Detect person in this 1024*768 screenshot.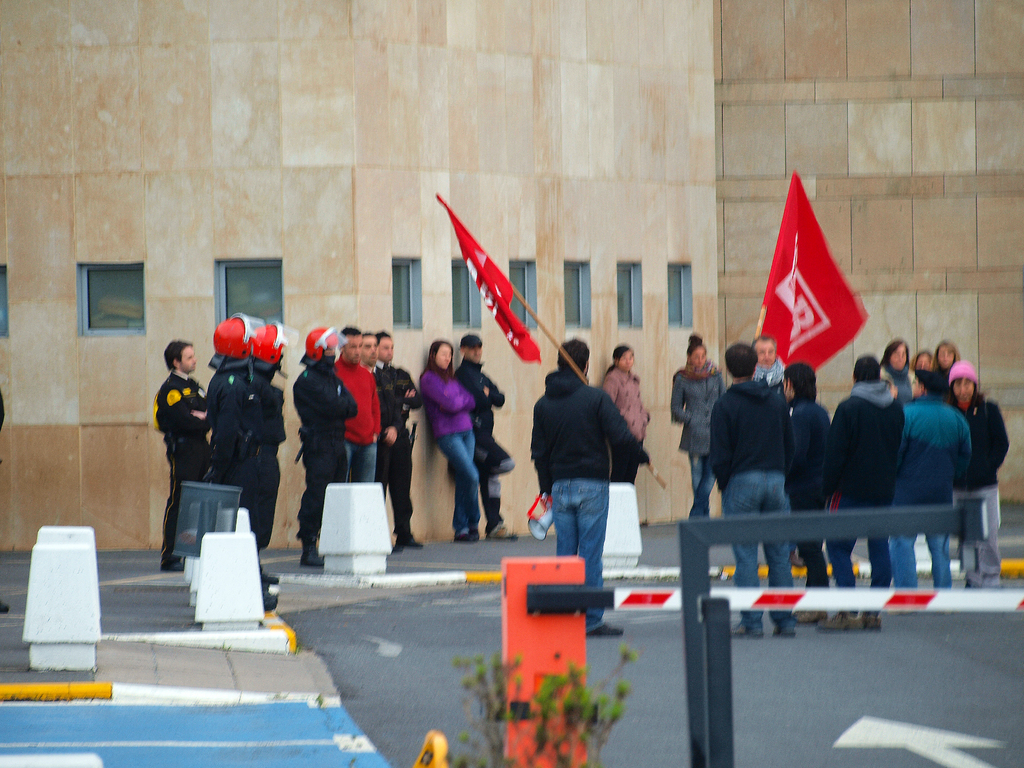
Detection: (x1=743, y1=331, x2=785, y2=388).
